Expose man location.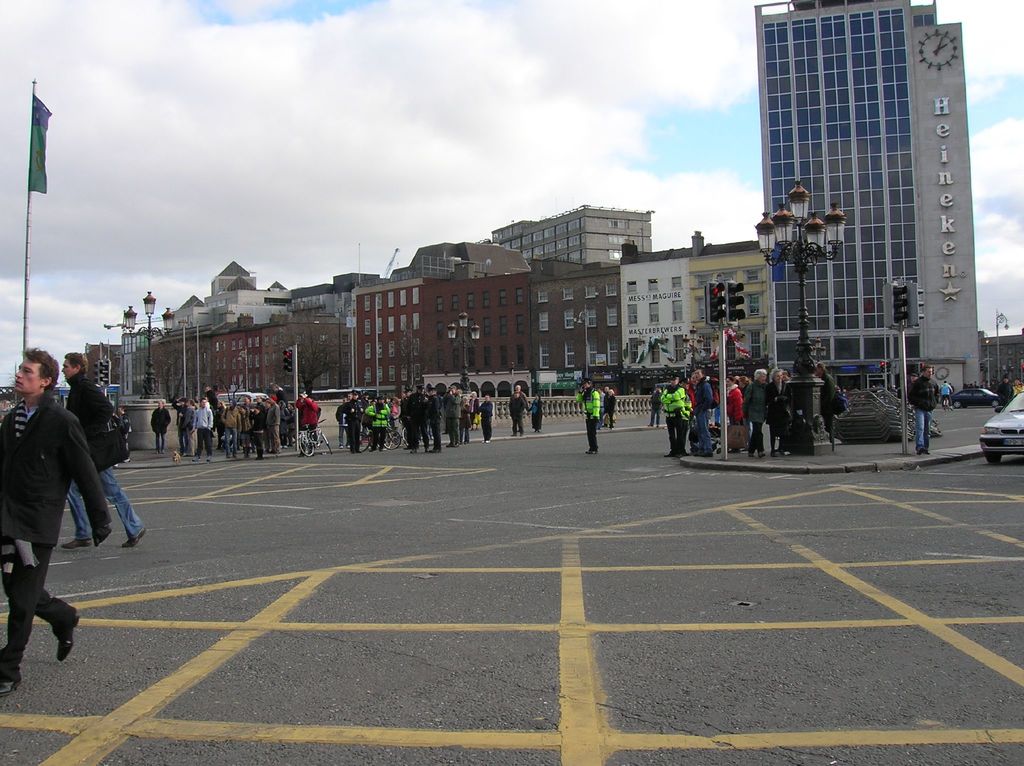
Exposed at 294:387:320:453.
